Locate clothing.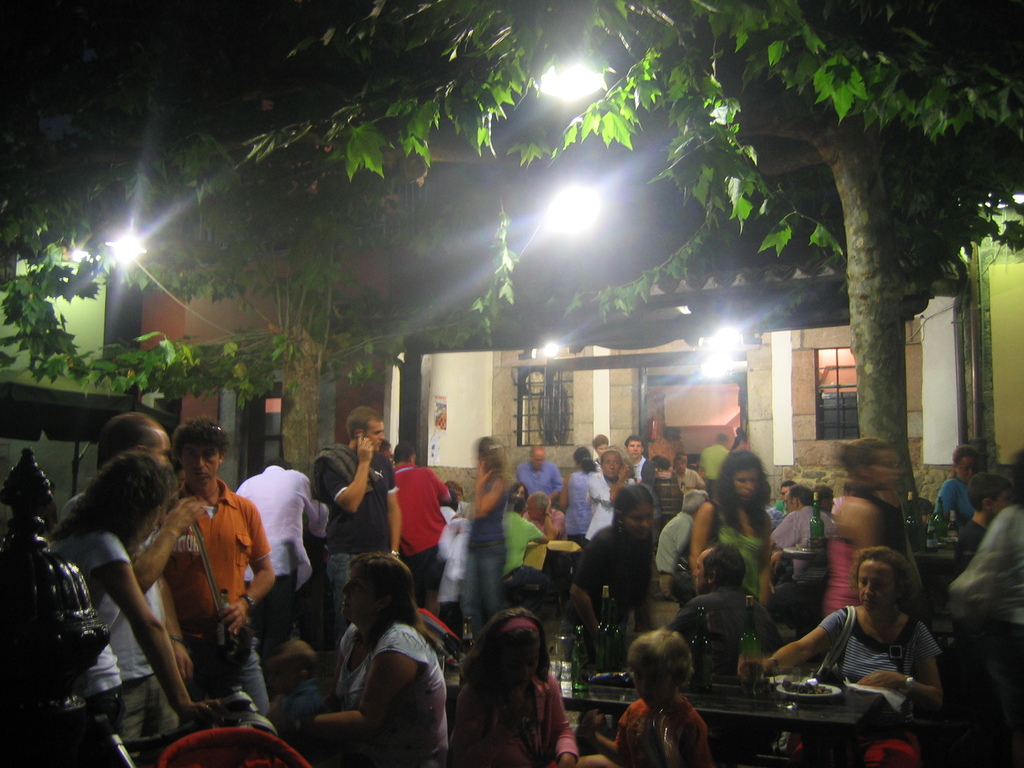
Bounding box: [235,463,330,662].
